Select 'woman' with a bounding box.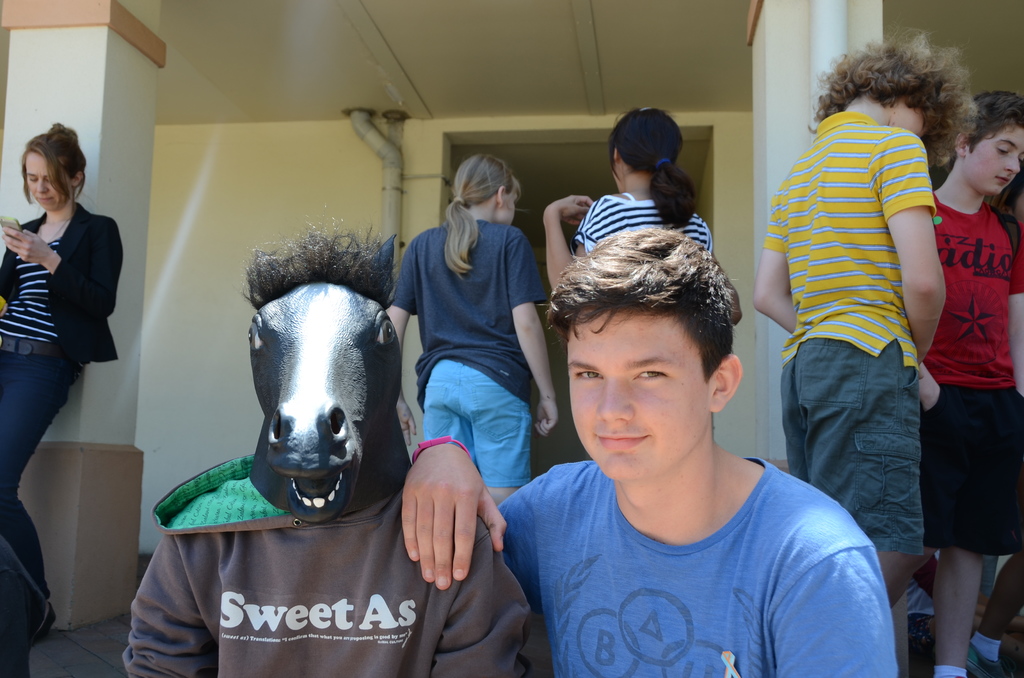
detection(539, 102, 715, 286).
